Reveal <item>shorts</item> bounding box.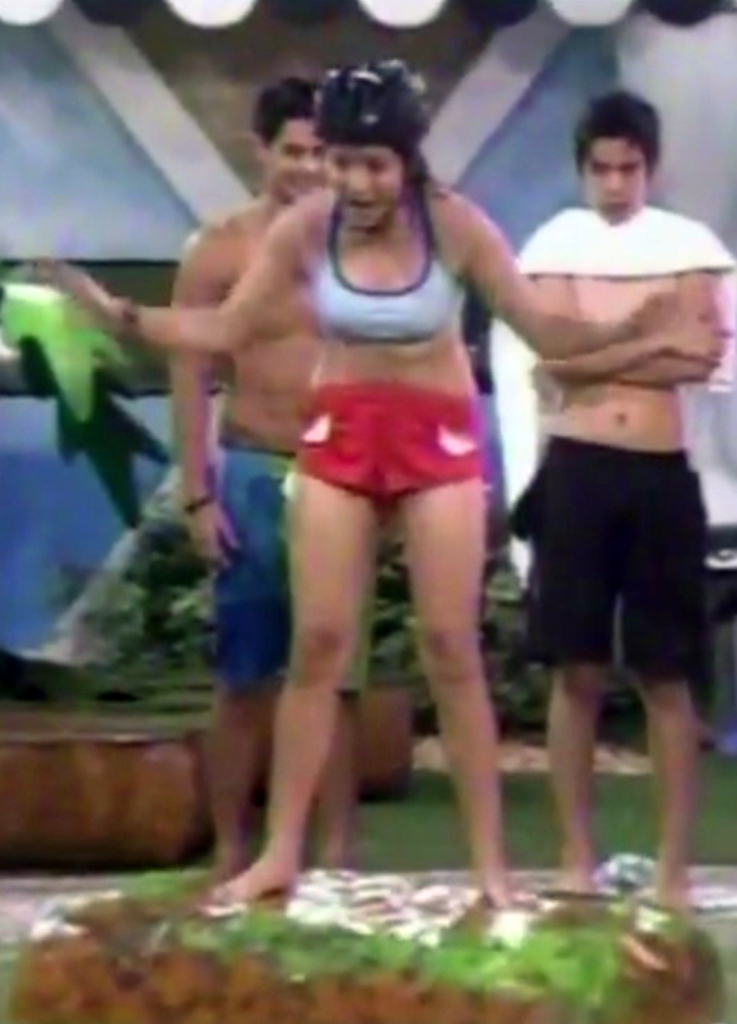
Revealed: select_region(503, 419, 726, 684).
